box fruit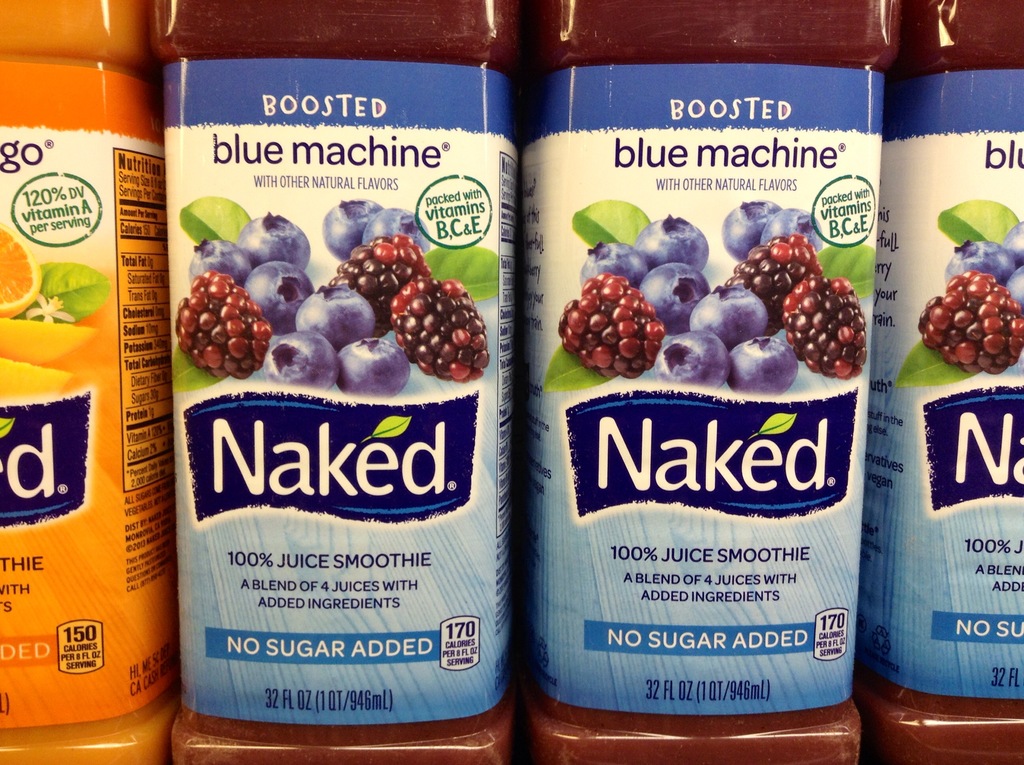
909/273/1023/374
